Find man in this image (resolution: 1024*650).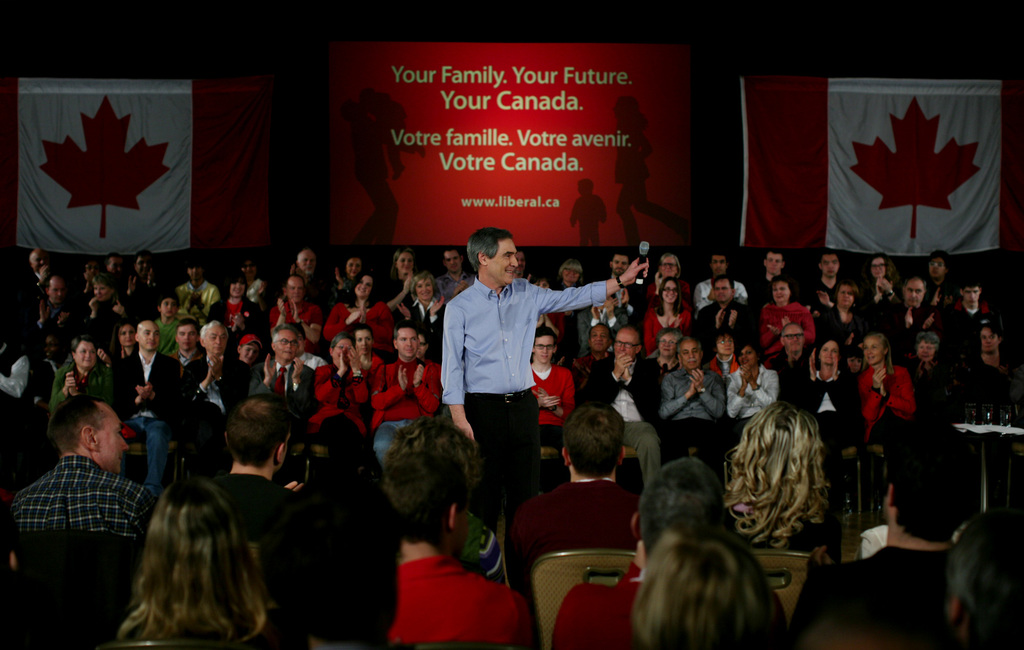
select_region(584, 325, 656, 482).
